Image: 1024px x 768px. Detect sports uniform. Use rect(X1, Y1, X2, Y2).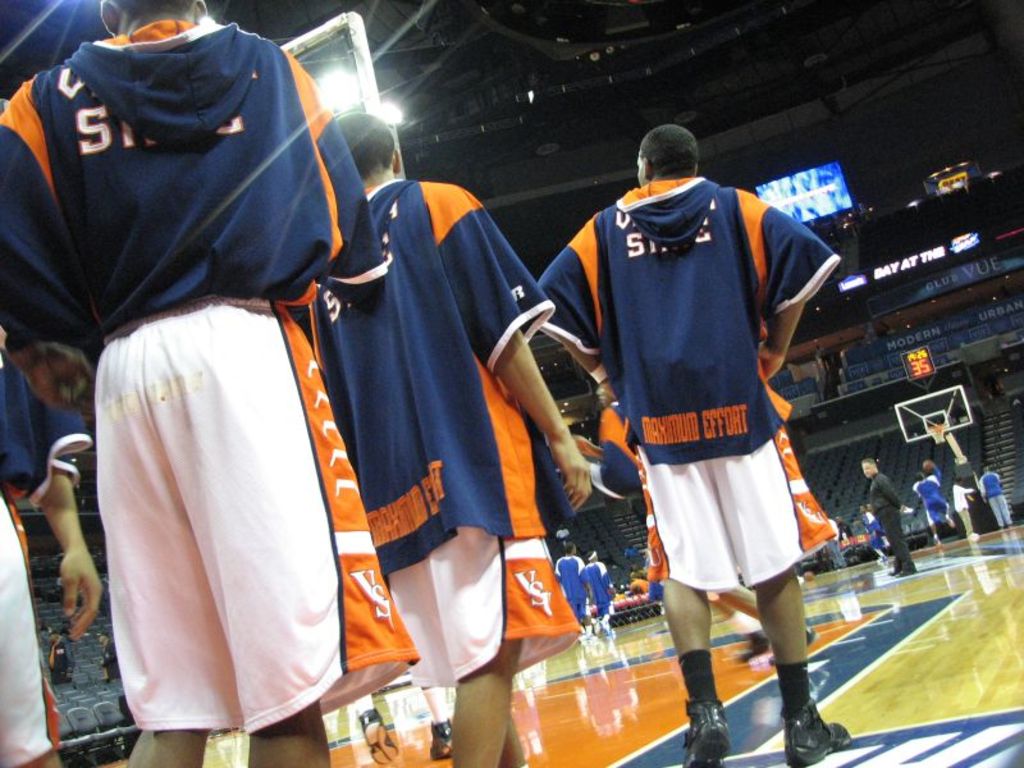
rect(282, 175, 558, 685).
